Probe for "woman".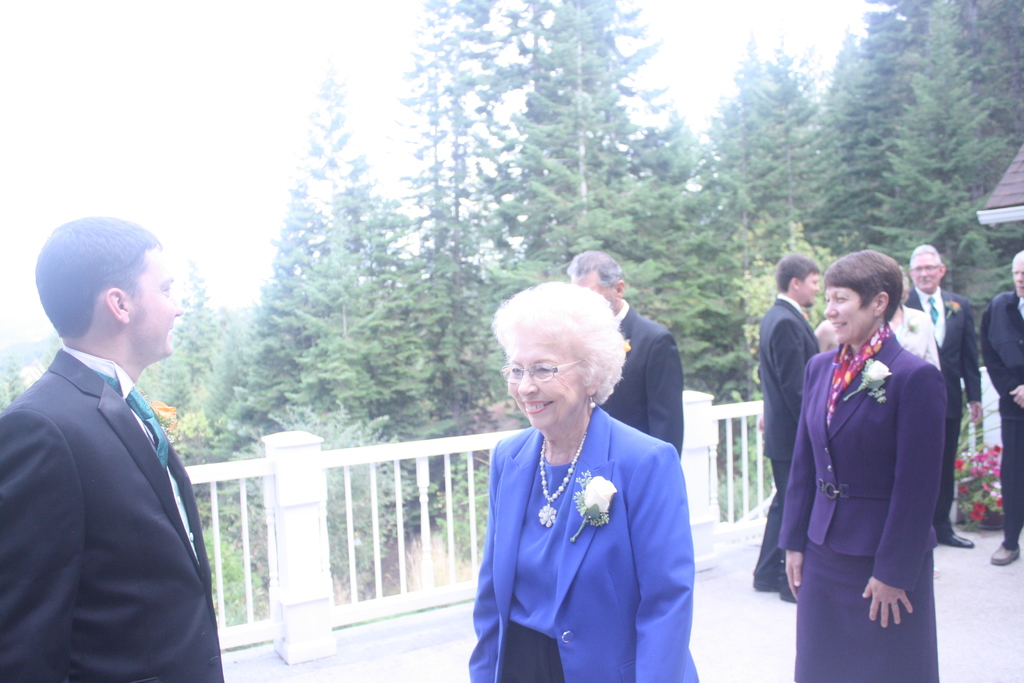
Probe result: rect(465, 277, 704, 682).
